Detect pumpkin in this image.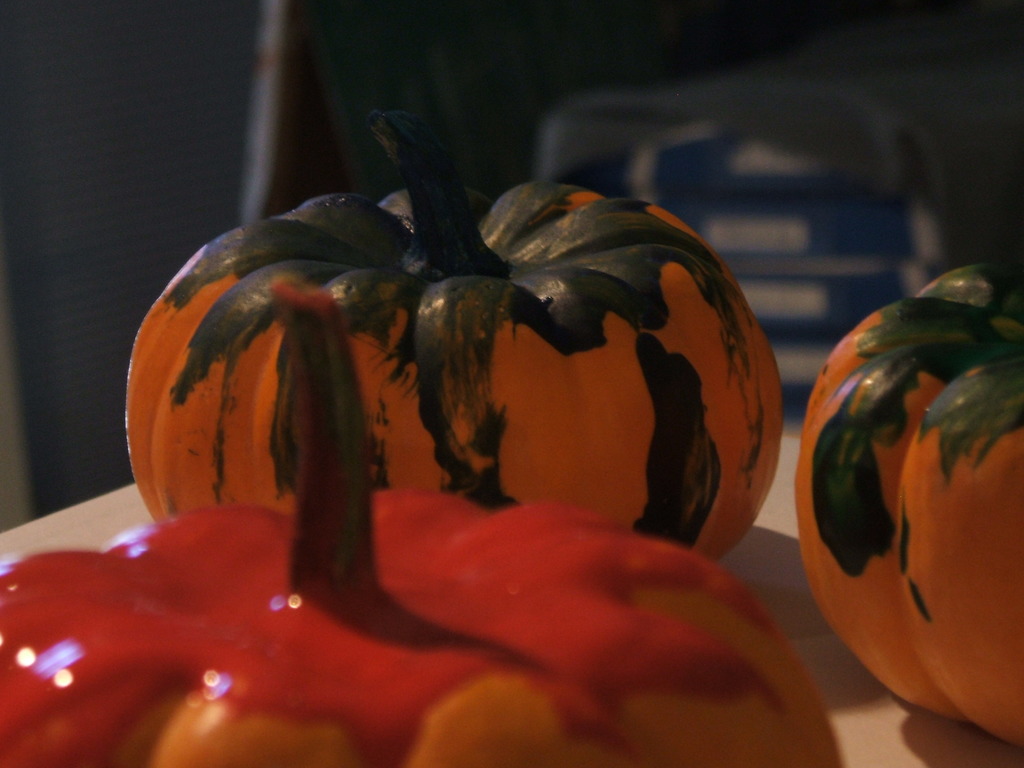
Detection: 118,86,787,550.
